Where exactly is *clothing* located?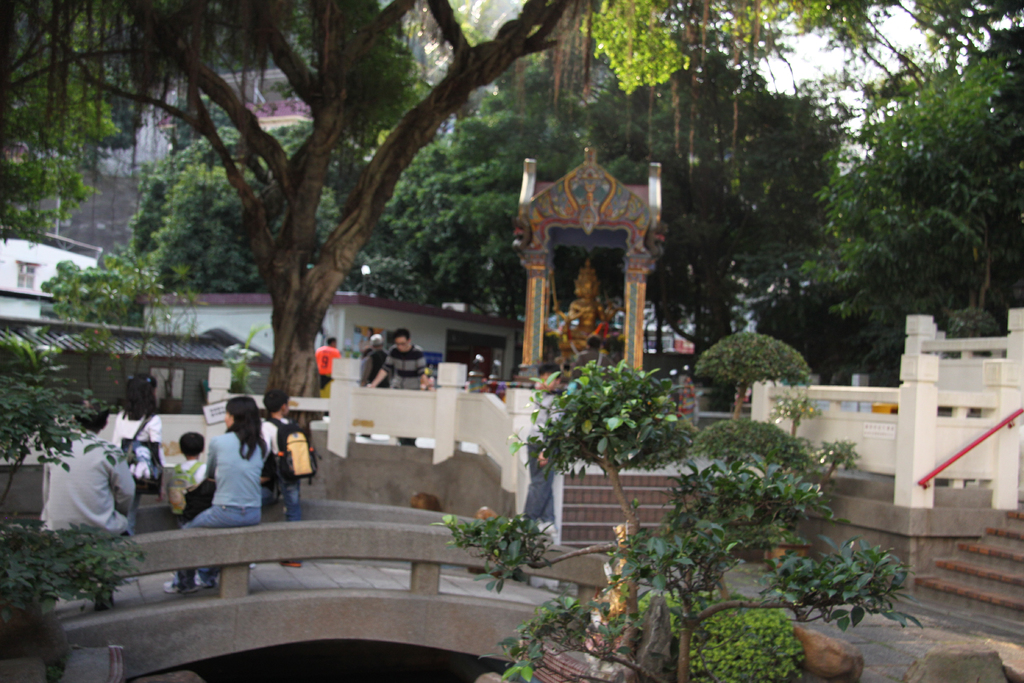
Its bounding box is box(24, 422, 139, 577).
